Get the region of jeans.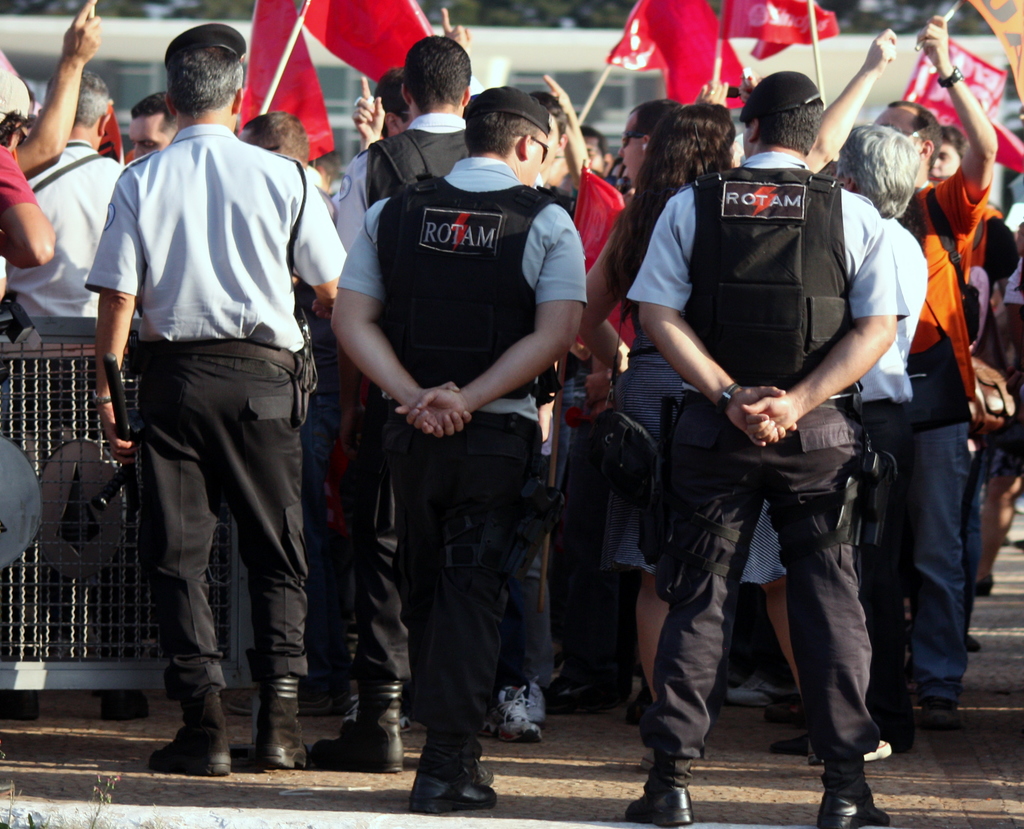
635,443,884,764.
